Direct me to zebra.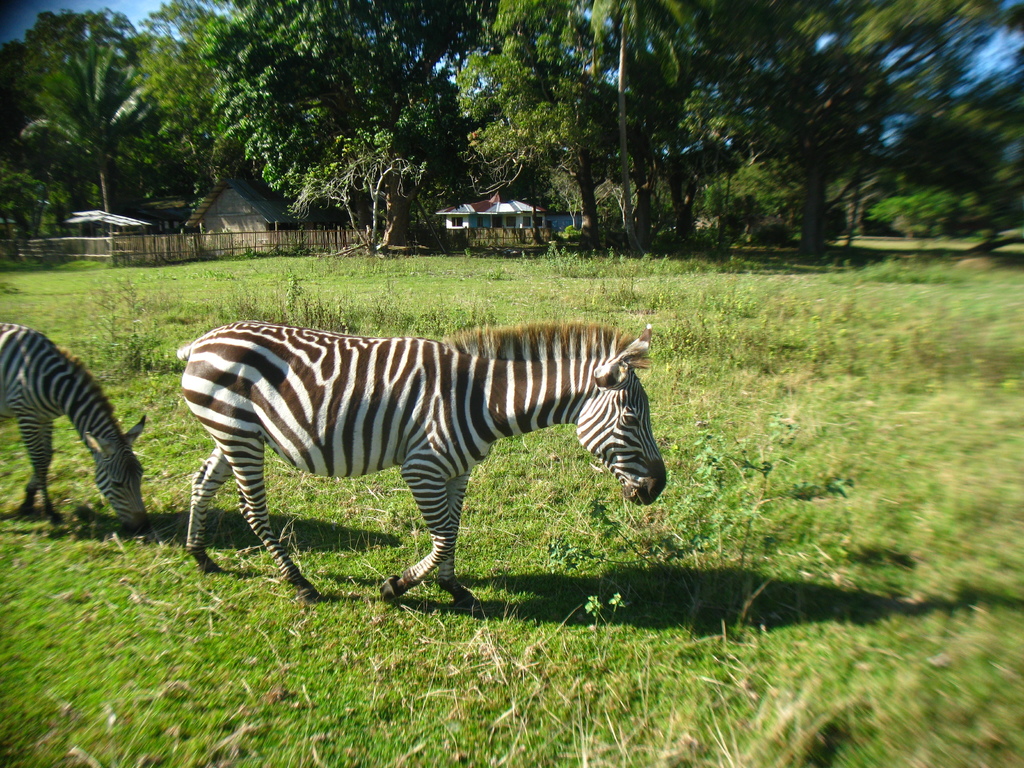
Direction: (0, 325, 156, 531).
